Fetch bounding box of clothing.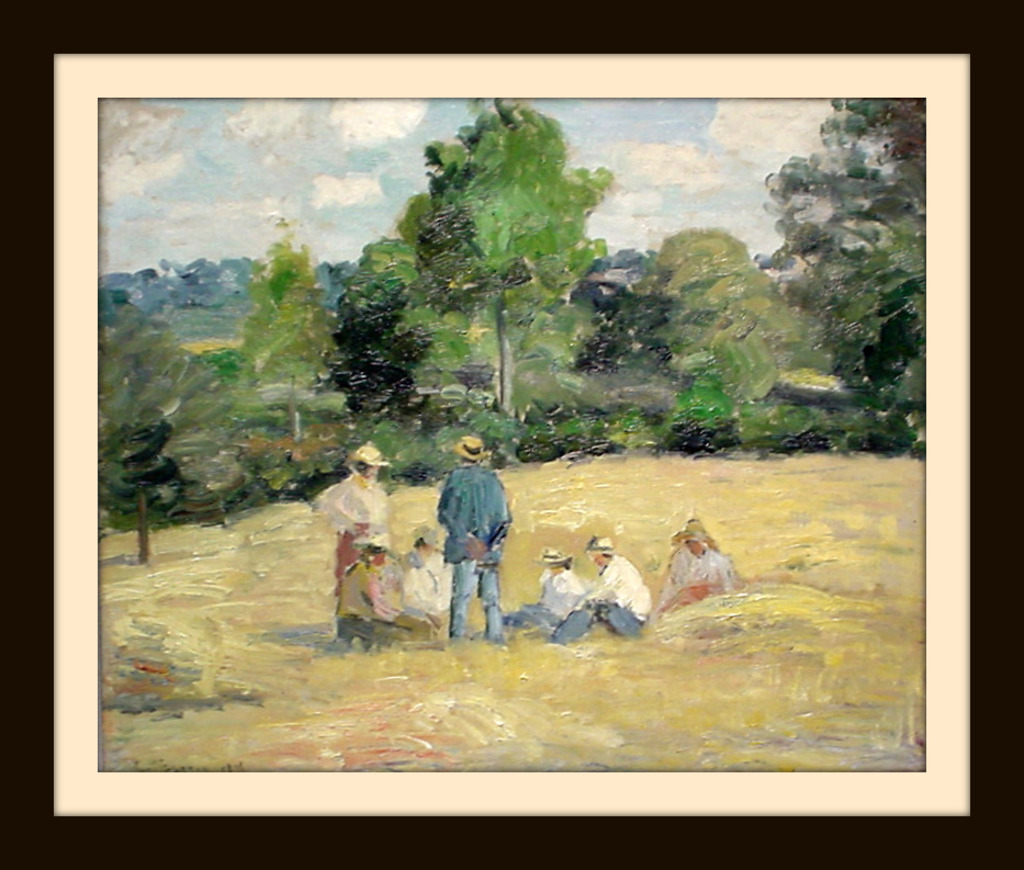
Bbox: detection(656, 546, 744, 610).
